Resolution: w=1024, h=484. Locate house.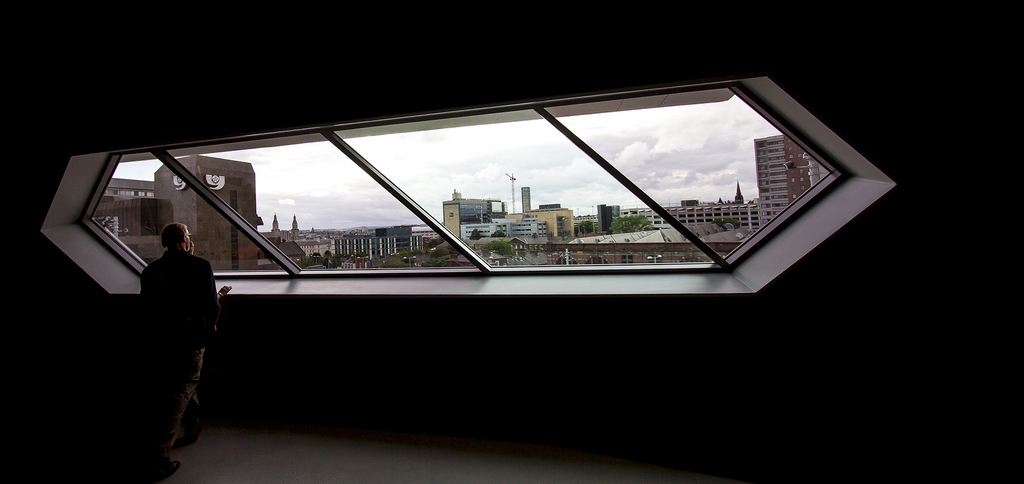
box=[658, 197, 776, 234].
